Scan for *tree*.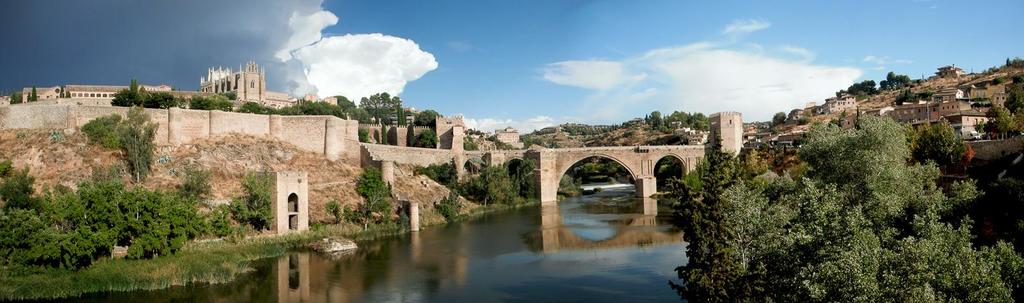
Scan result: (left=715, top=162, right=888, bottom=302).
